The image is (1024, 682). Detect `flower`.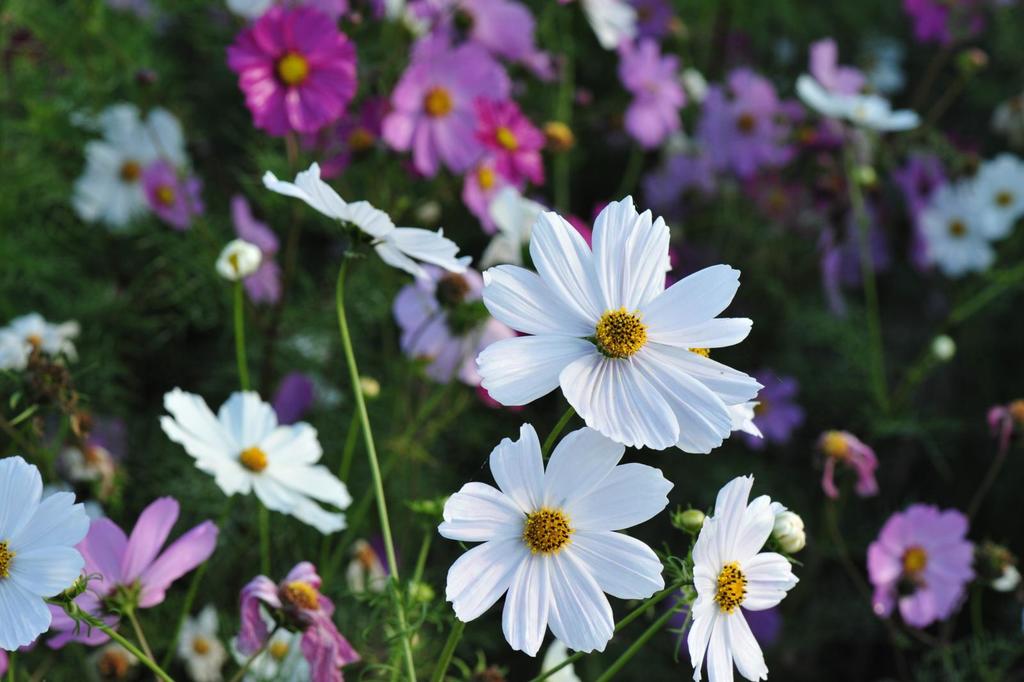
Detection: [341, 528, 399, 592].
